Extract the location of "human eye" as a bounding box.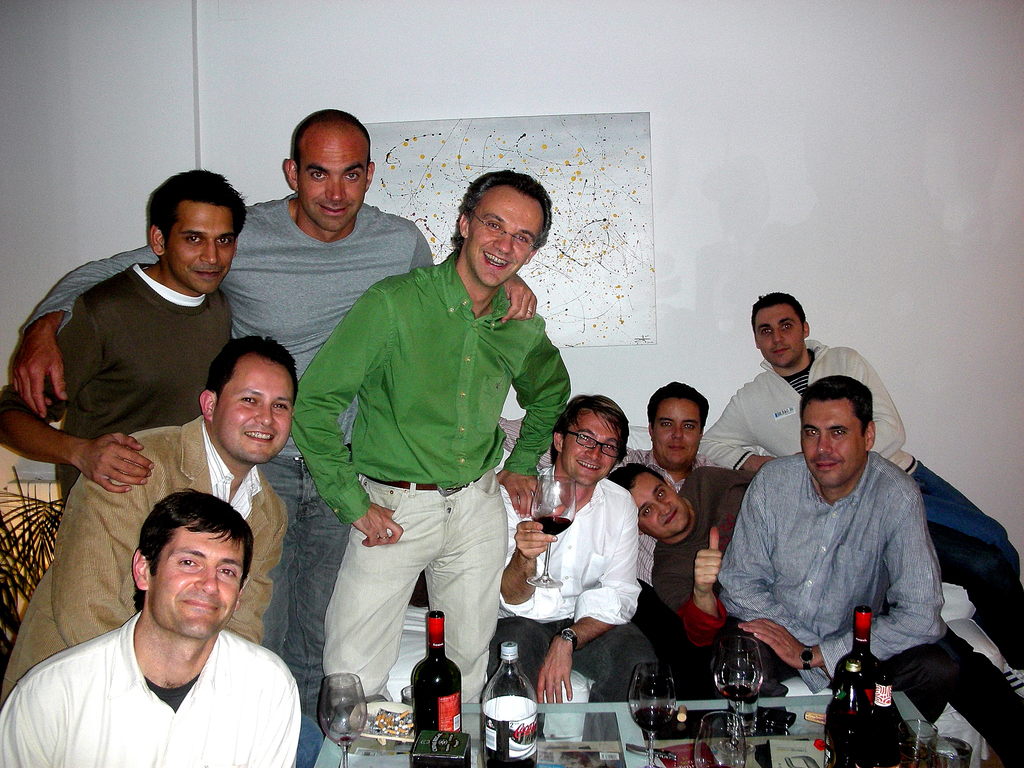
<box>577,431,589,442</box>.
